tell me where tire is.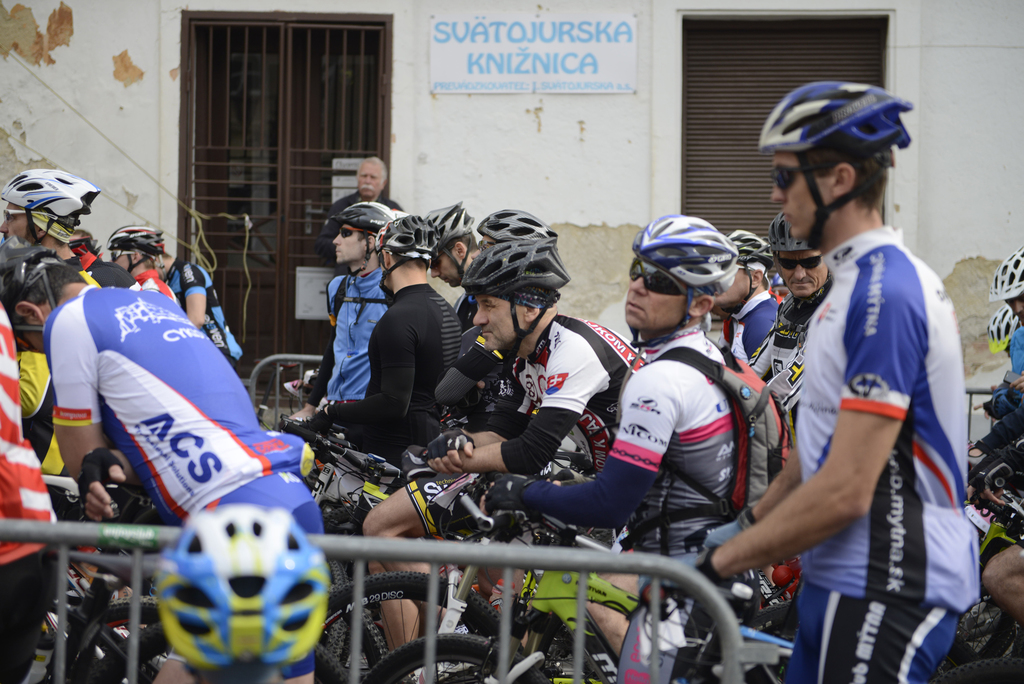
tire is at pyautogui.locateOnScreen(728, 601, 801, 646).
